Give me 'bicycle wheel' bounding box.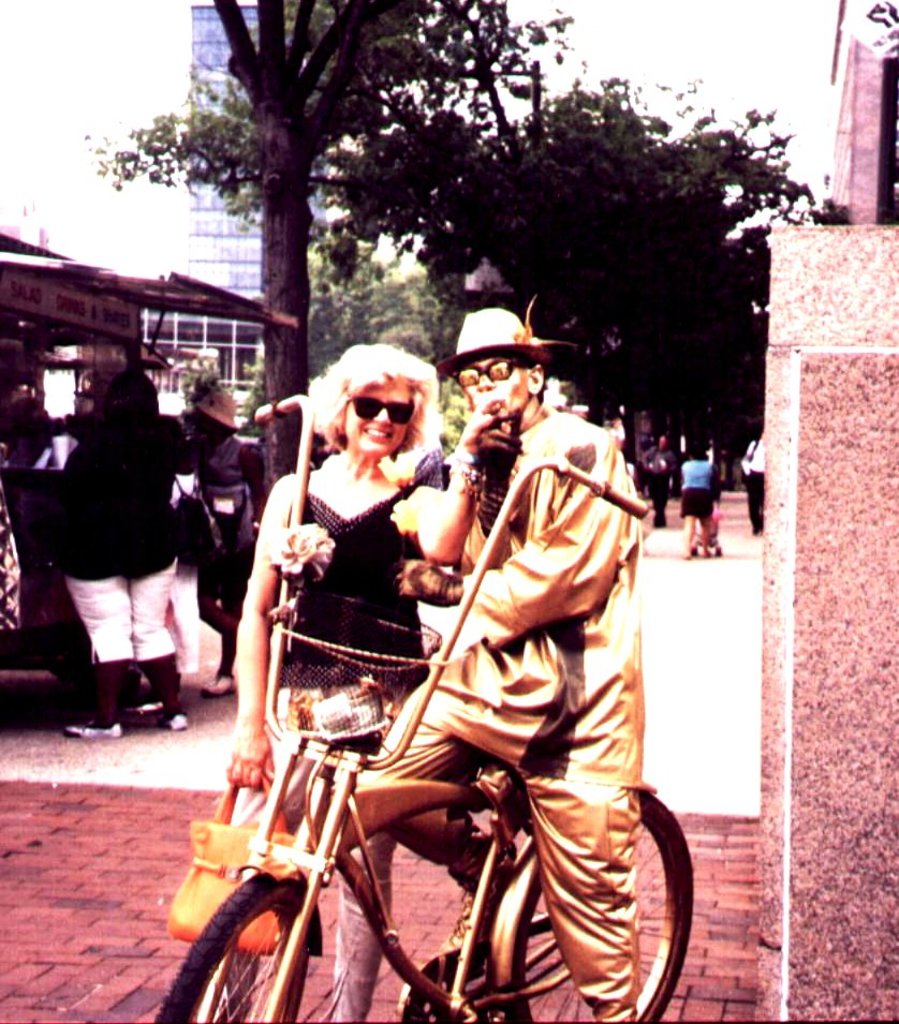
<bbox>151, 889, 311, 1023</bbox>.
